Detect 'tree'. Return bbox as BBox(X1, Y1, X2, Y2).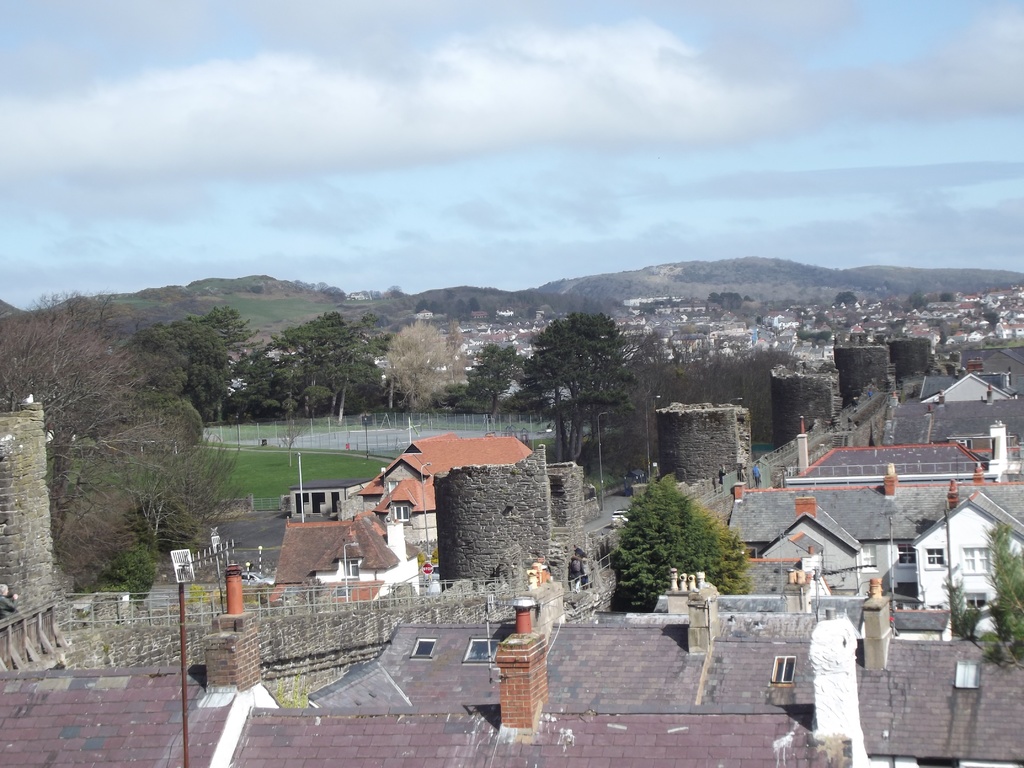
BBox(454, 294, 471, 318).
